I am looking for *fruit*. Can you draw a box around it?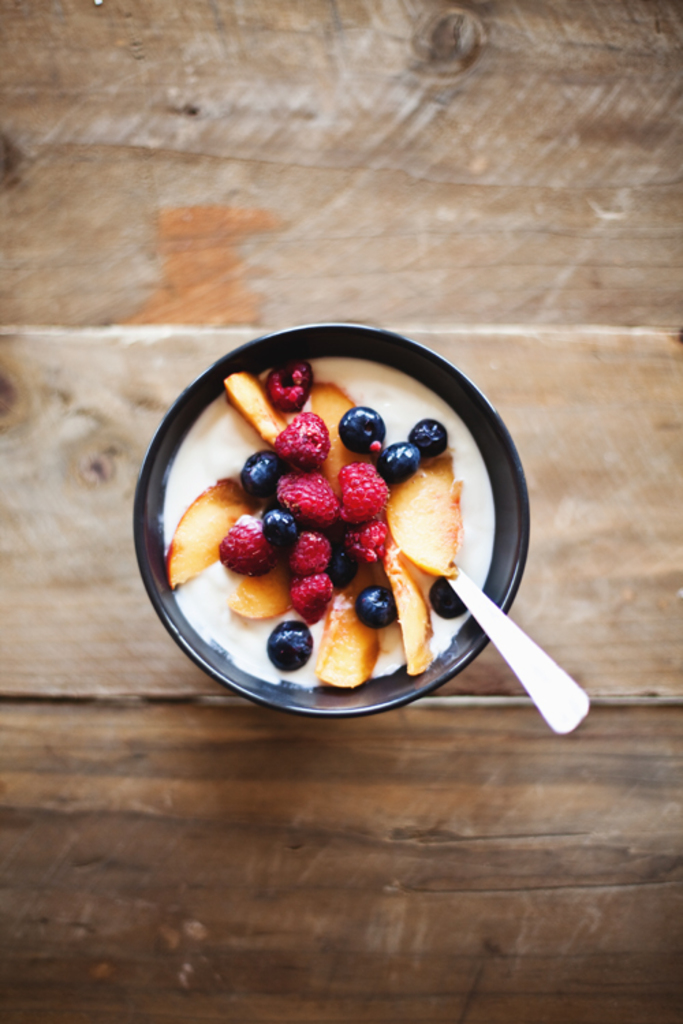
Sure, the bounding box is 266,616,316,668.
